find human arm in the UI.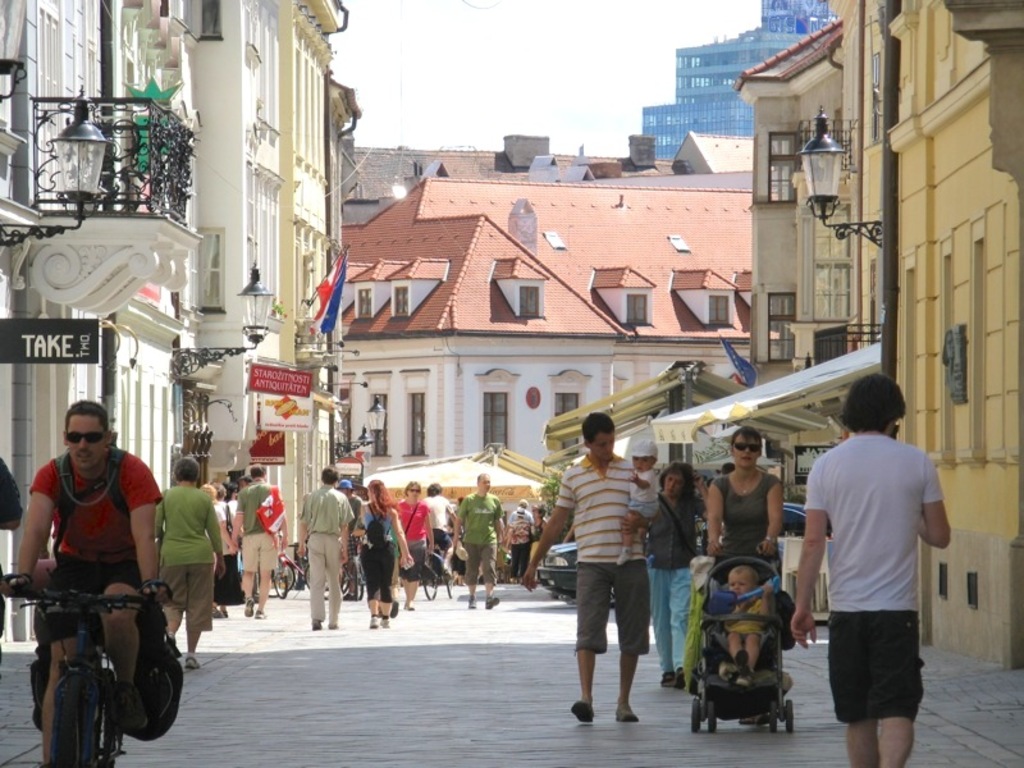
UI element at 755, 479, 783, 559.
